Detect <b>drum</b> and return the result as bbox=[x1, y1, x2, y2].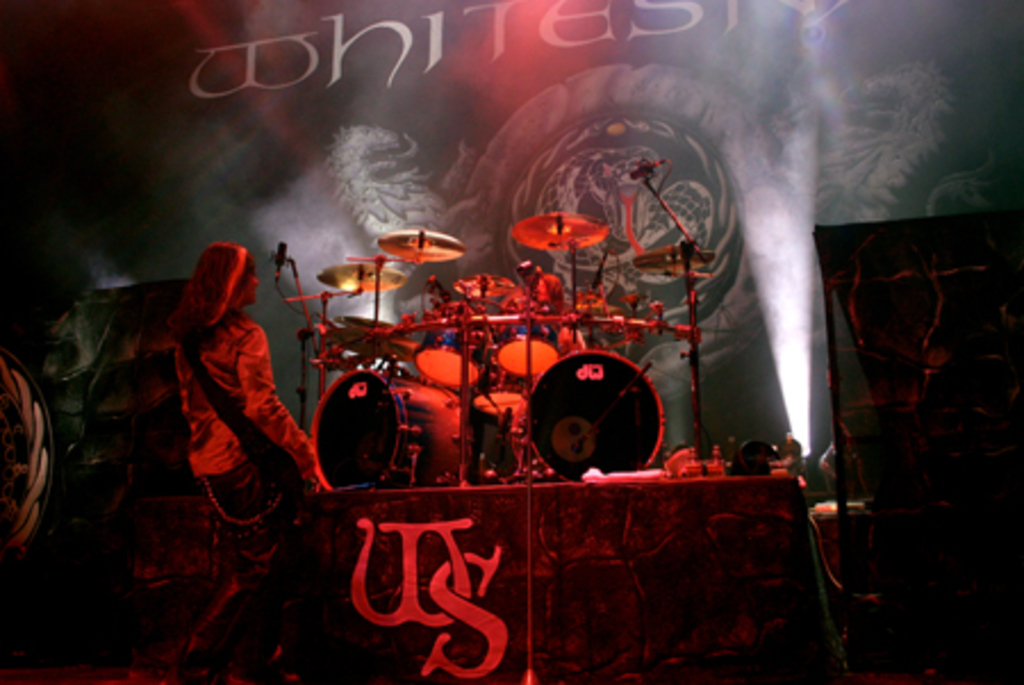
bbox=[530, 348, 664, 478].
